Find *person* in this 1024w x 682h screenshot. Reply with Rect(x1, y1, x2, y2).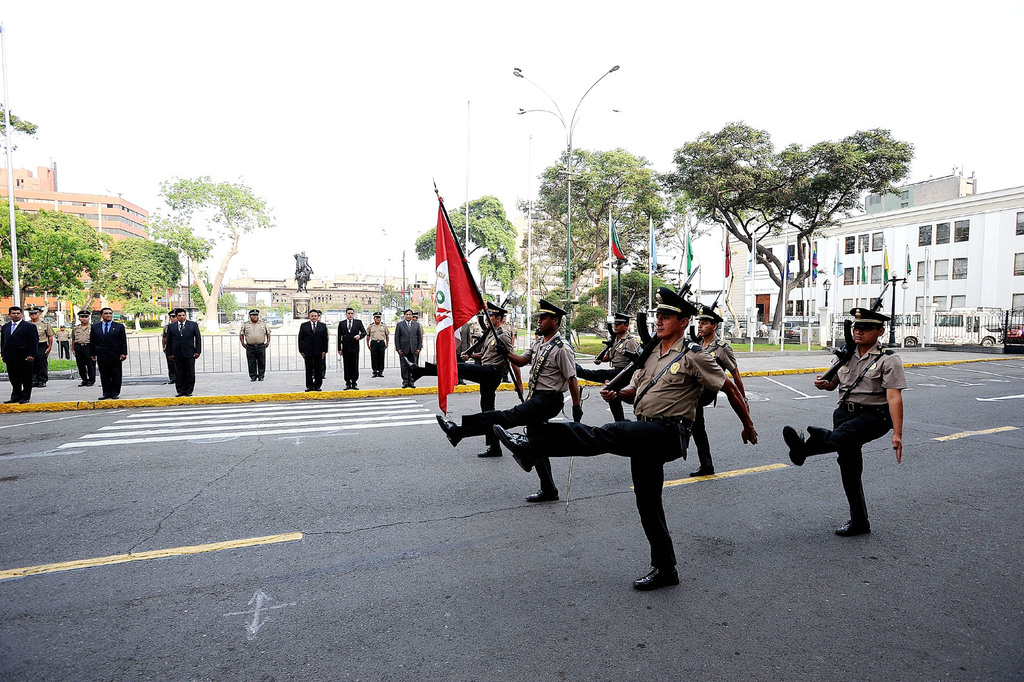
Rect(161, 302, 203, 400).
